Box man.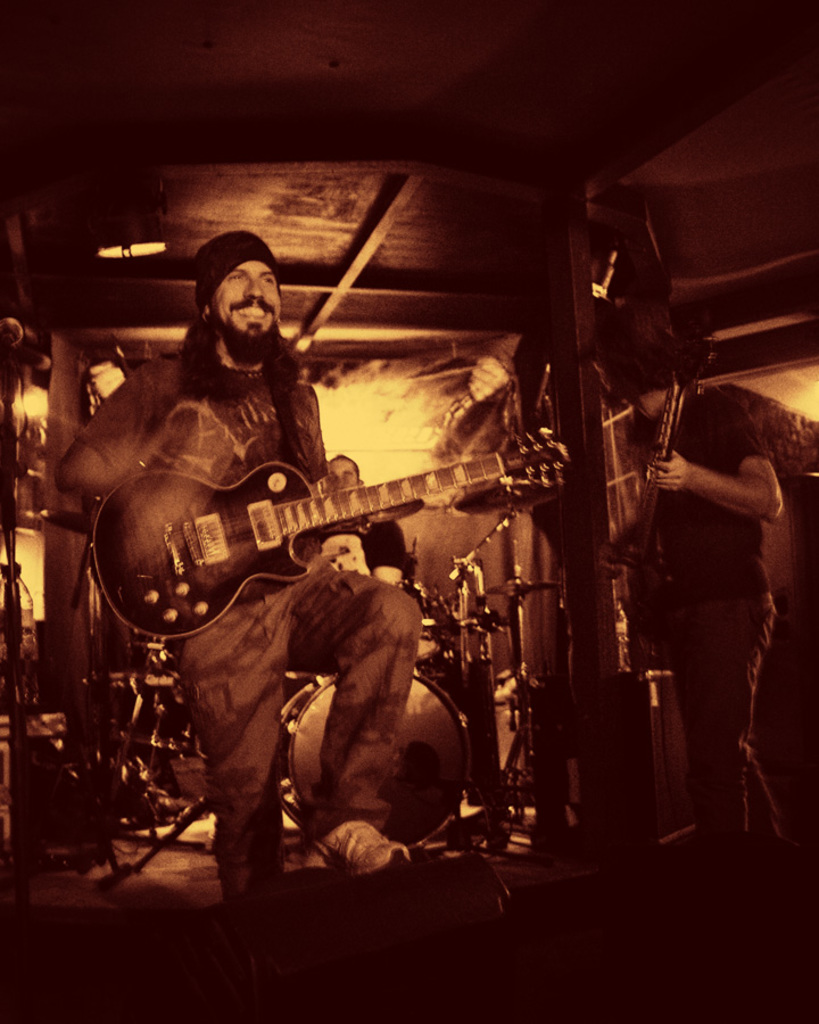
{"left": 58, "top": 236, "right": 413, "bottom": 925}.
